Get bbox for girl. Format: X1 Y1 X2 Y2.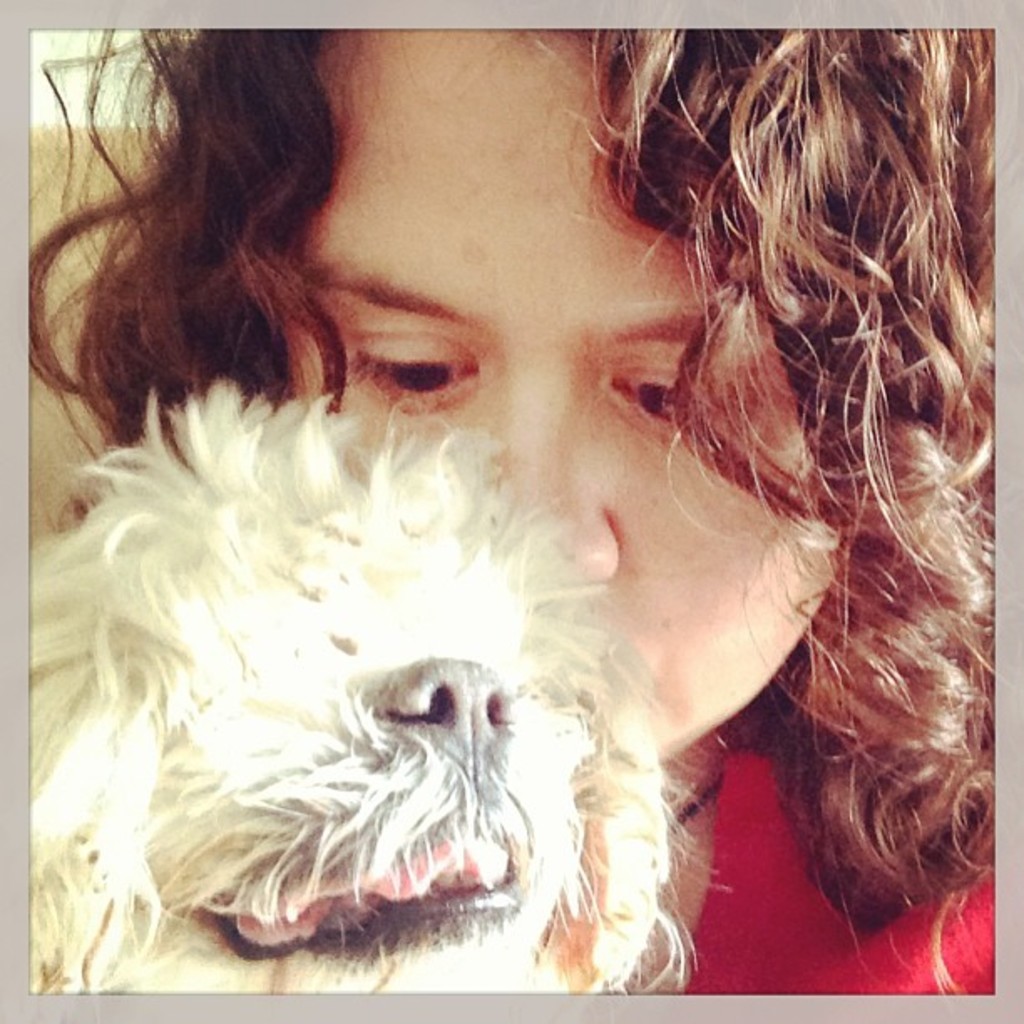
28 23 999 991.
